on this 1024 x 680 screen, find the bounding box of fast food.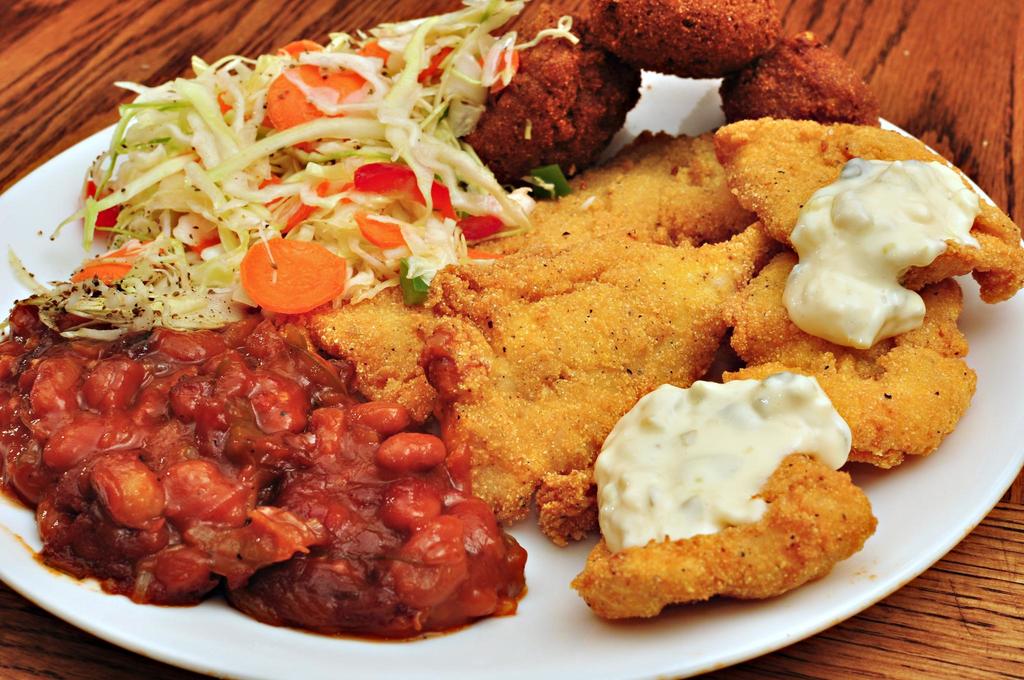
Bounding box: rect(0, 310, 520, 647).
